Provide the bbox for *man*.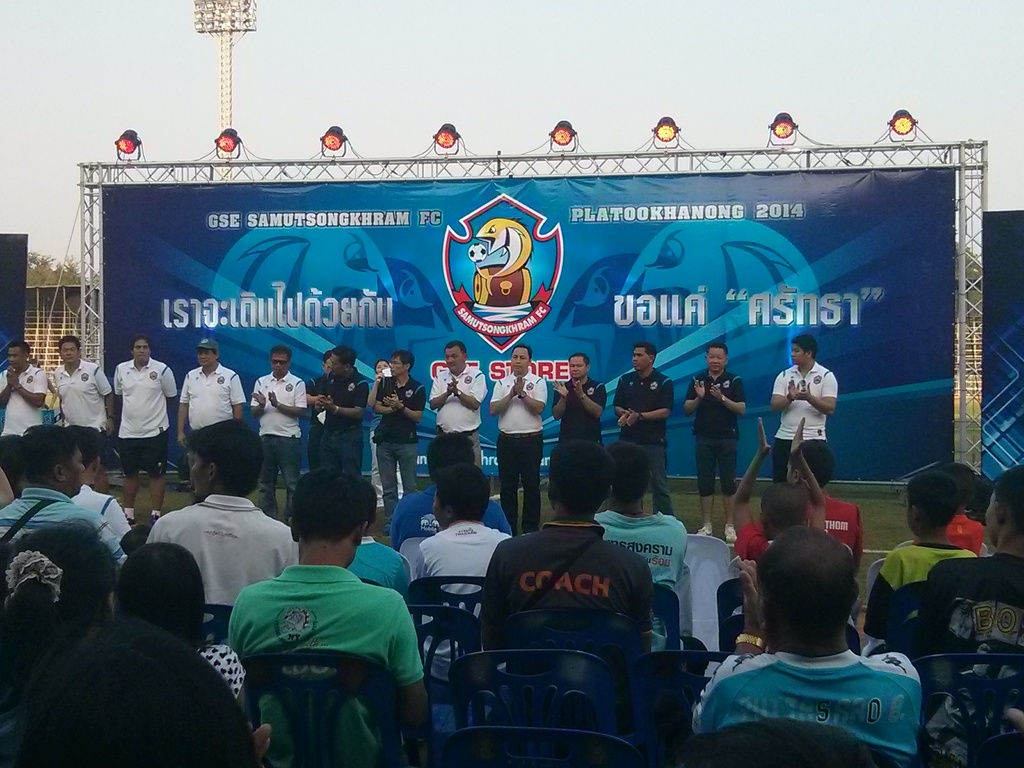
rect(612, 337, 675, 515).
